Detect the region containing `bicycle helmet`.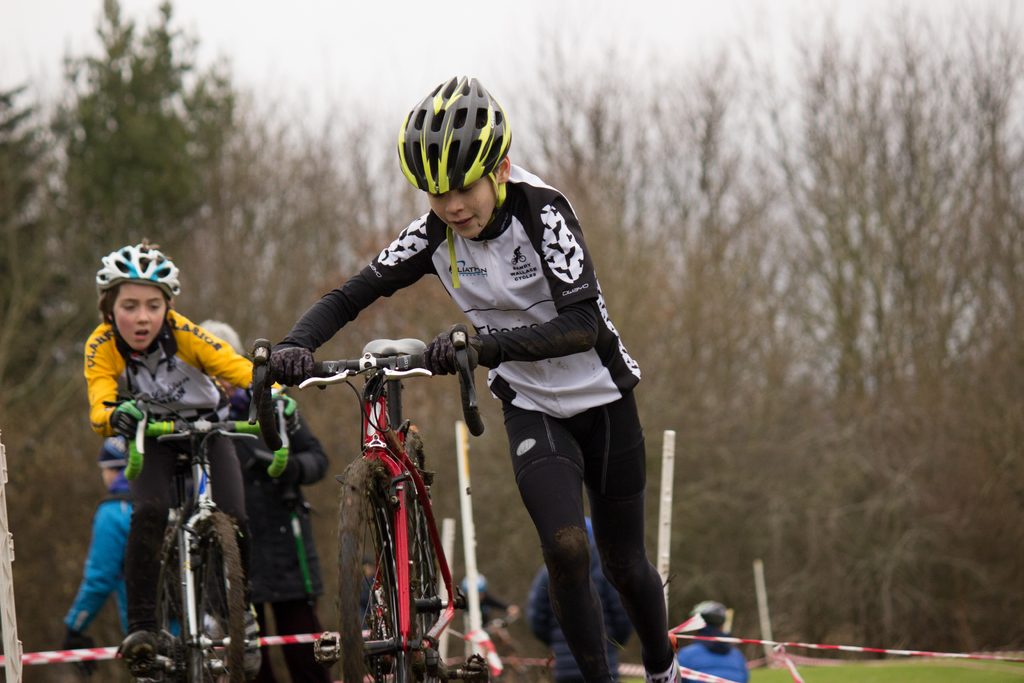
bbox=[390, 74, 506, 192].
